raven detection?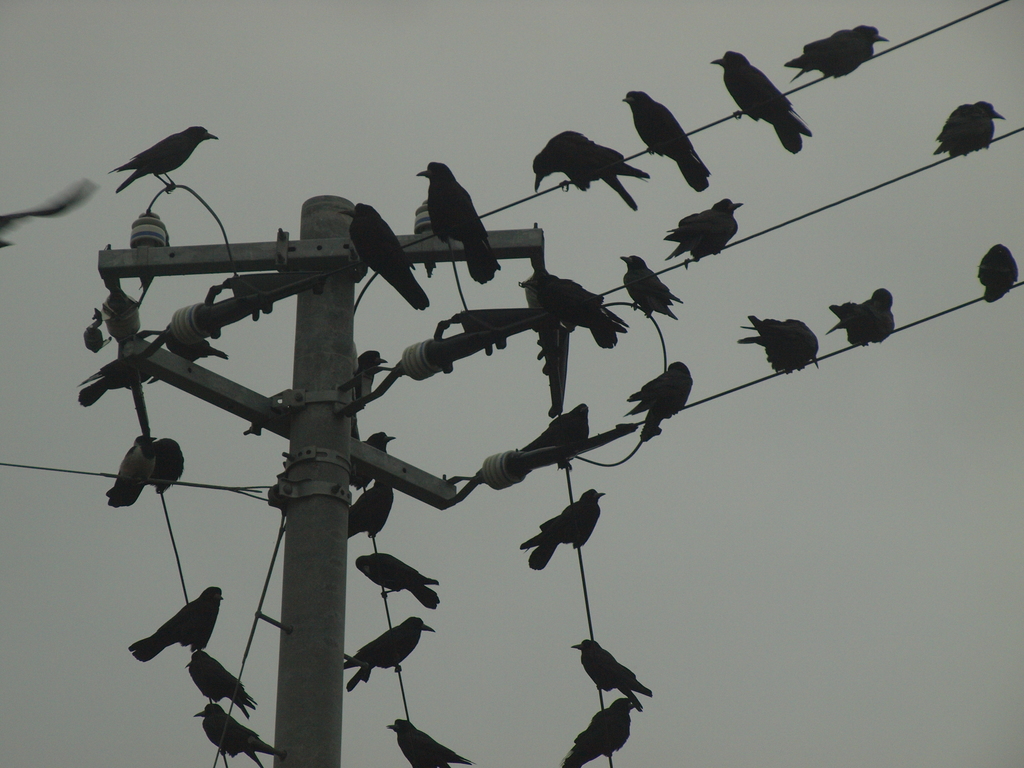
(322,611,436,699)
